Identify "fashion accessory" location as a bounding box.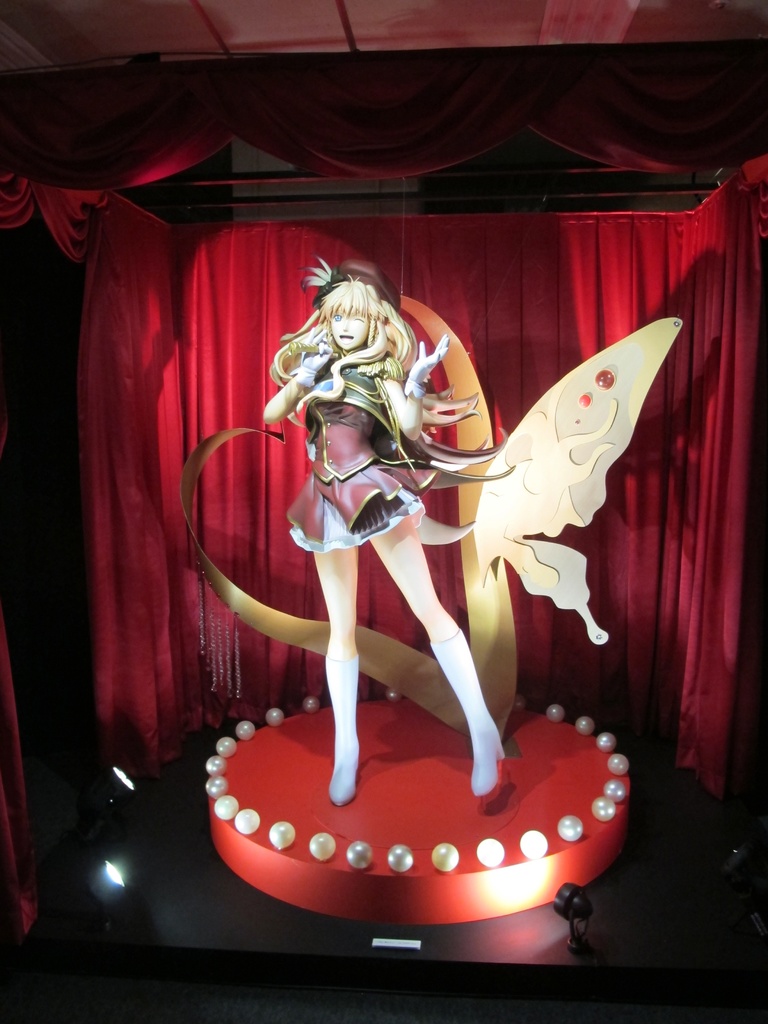
locate(314, 269, 340, 307).
